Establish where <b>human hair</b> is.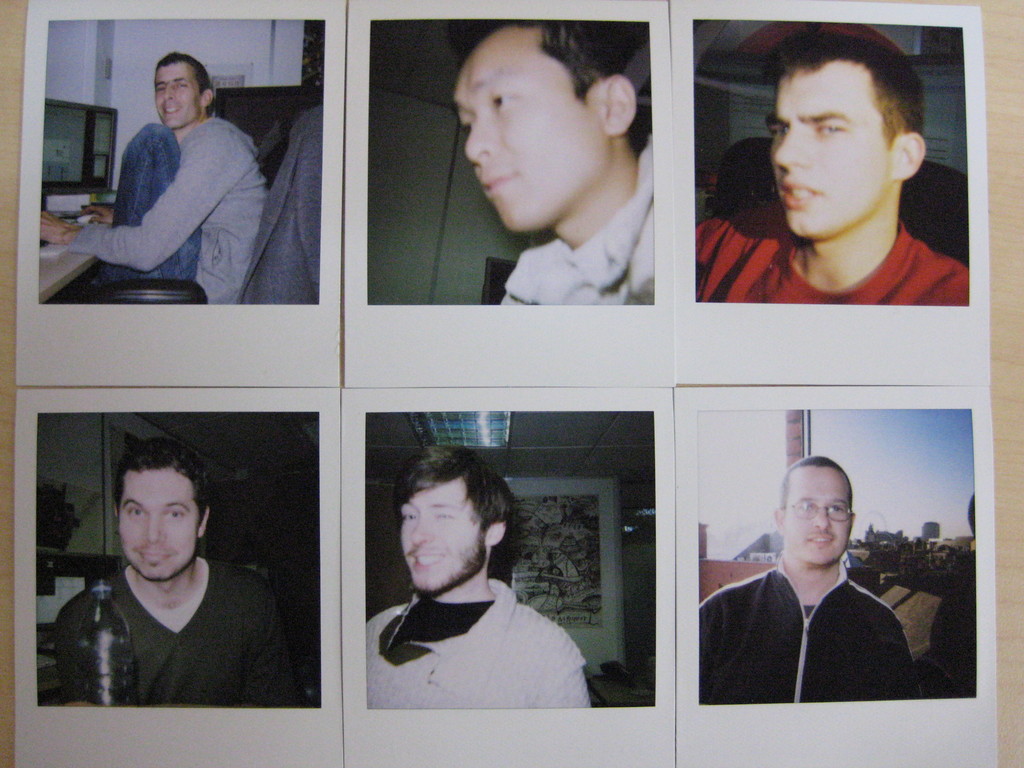
Established at Rect(483, 22, 641, 145).
